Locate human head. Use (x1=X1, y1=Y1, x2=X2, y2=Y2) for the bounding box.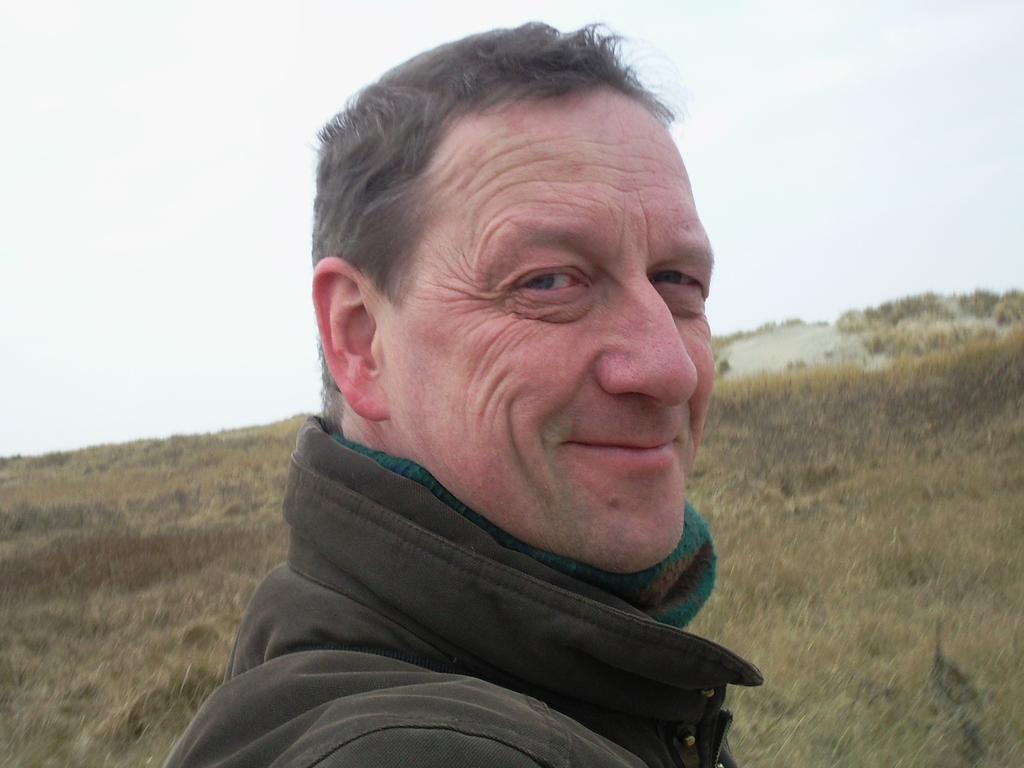
(x1=330, y1=61, x2=696, y2=484).
